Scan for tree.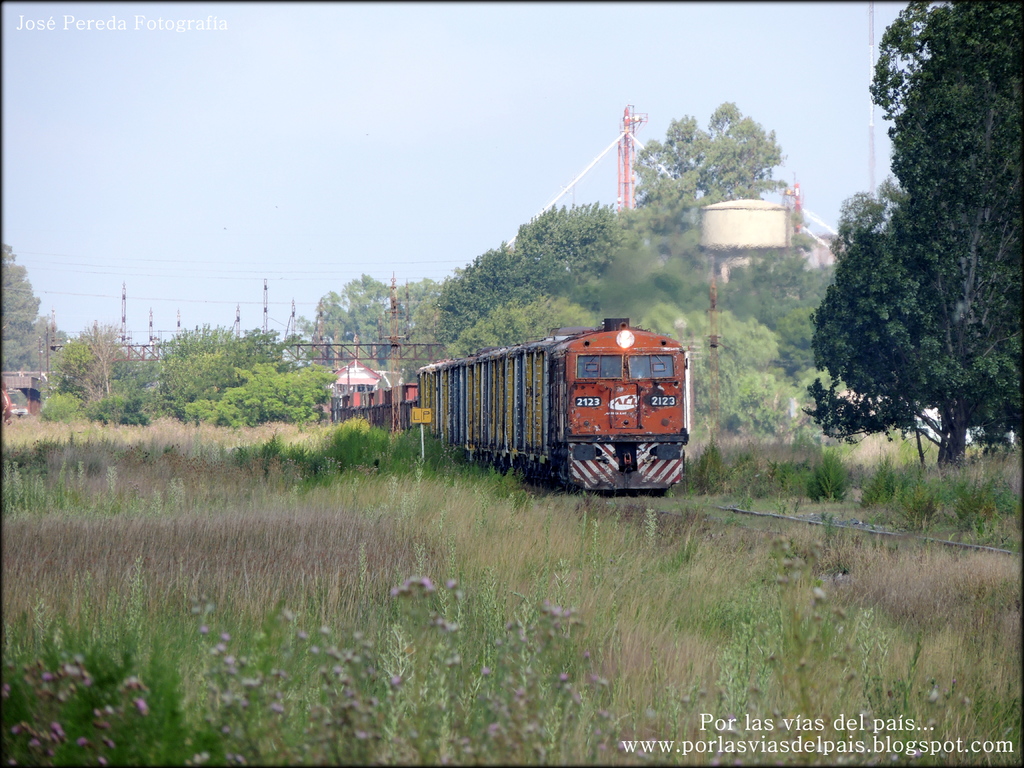
Scan result: box=[436, 206, 620, 346].
